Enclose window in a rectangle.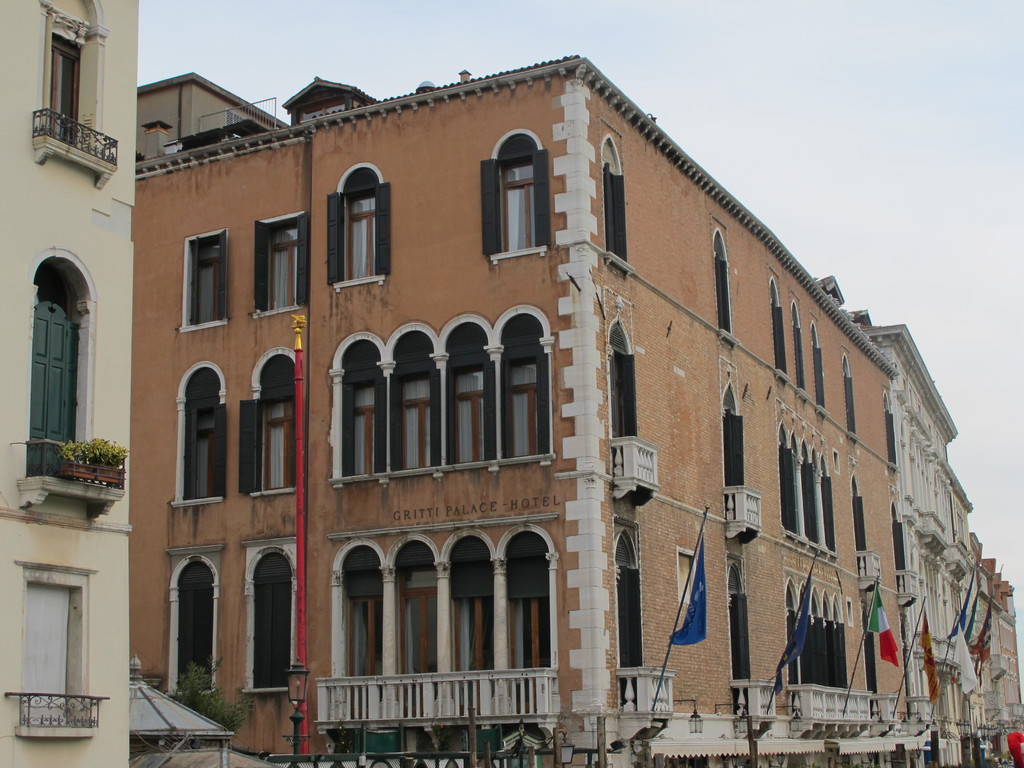
select_region(814, 325, 828, 420).
